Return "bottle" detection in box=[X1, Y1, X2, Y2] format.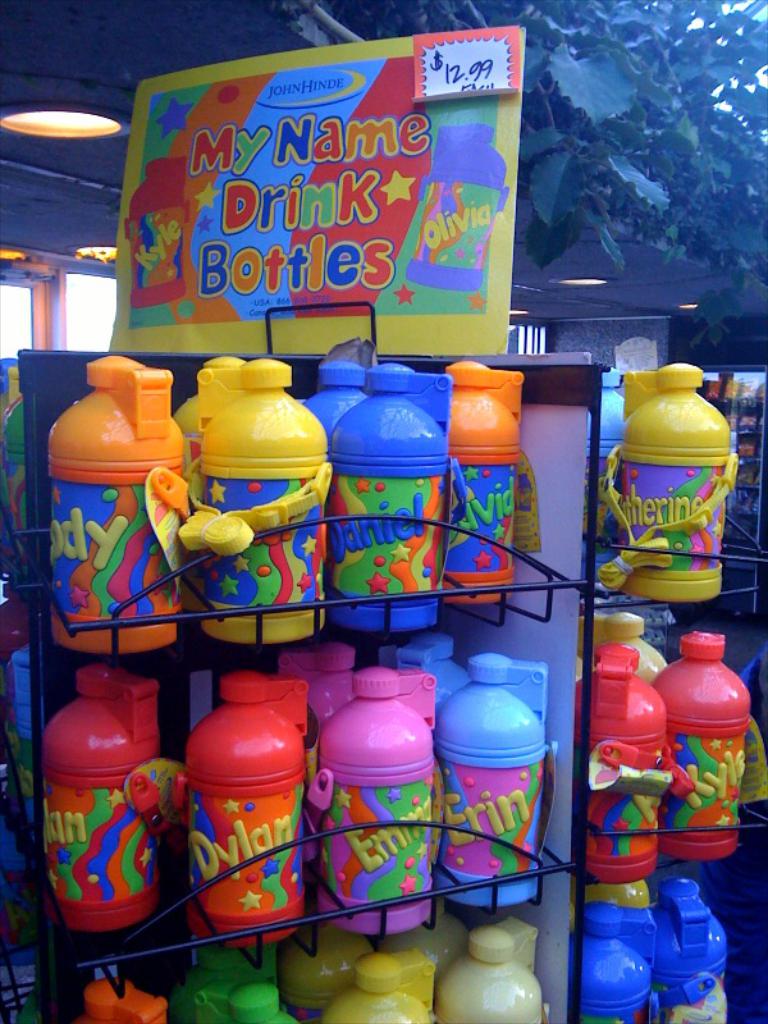
box=[607, 362, 733, 607].
